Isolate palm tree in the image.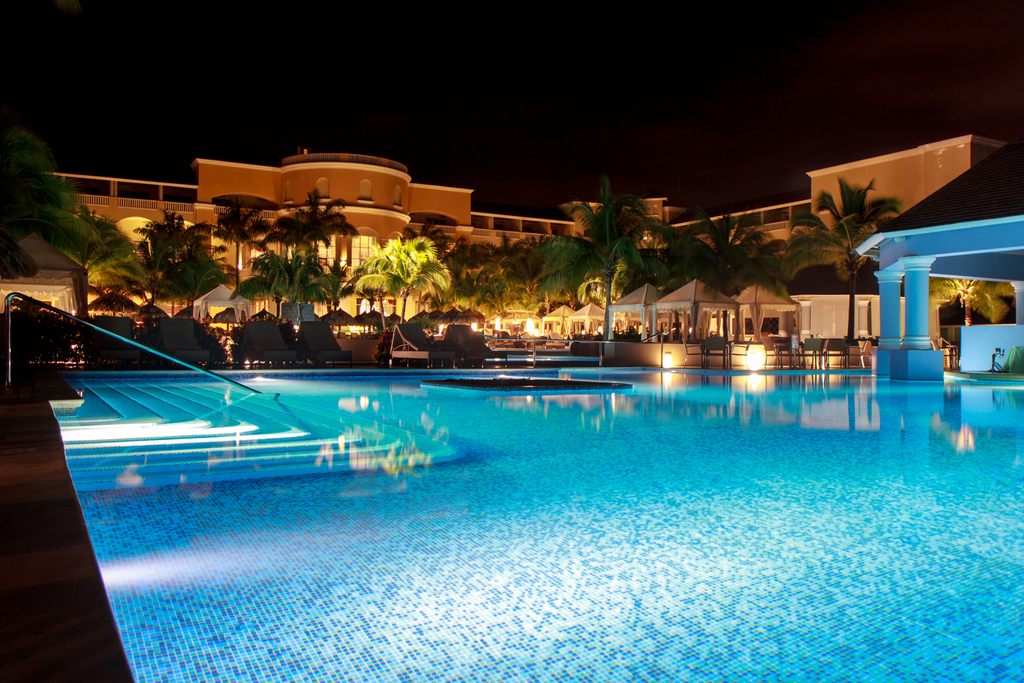
Isolated region: left=212, top=202, right=272, bottom=296.
